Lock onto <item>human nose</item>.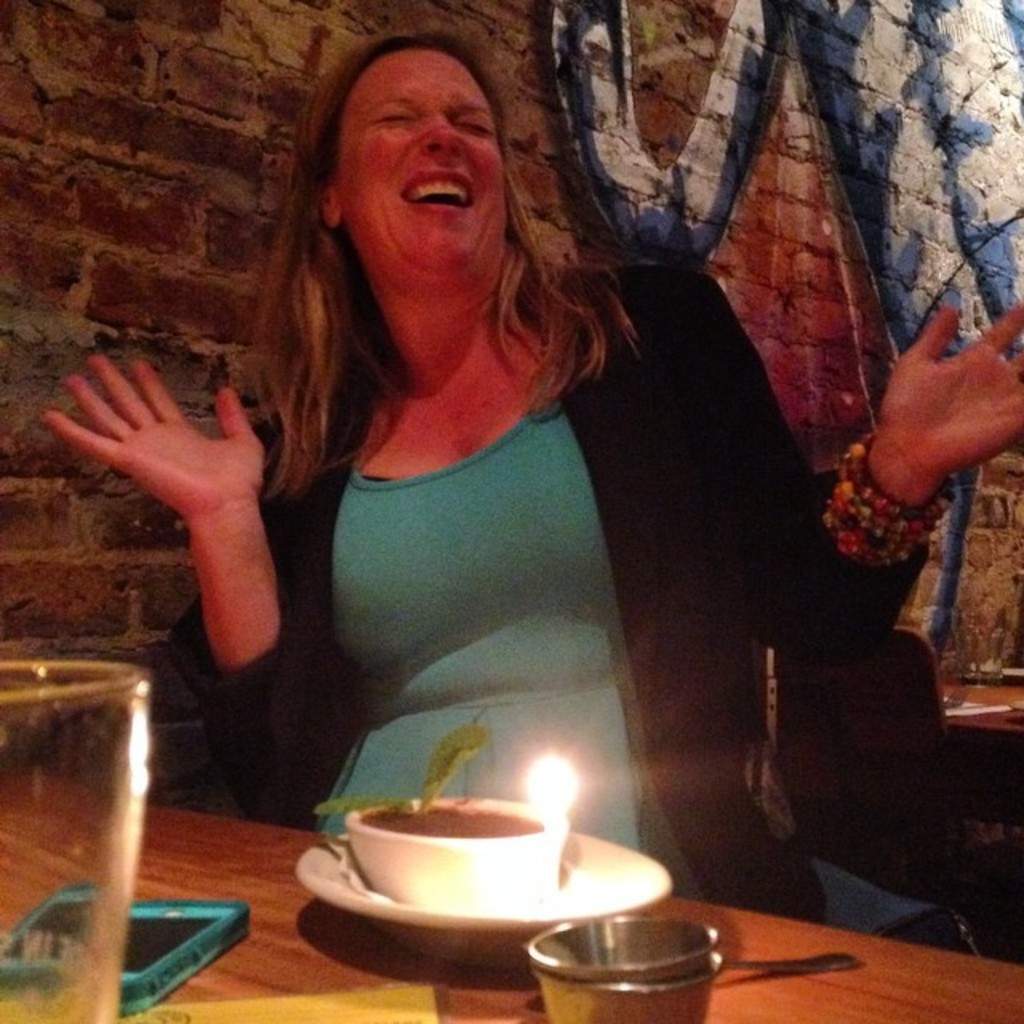
Locked: [left=413, top=109, right=475, bottom=165].
